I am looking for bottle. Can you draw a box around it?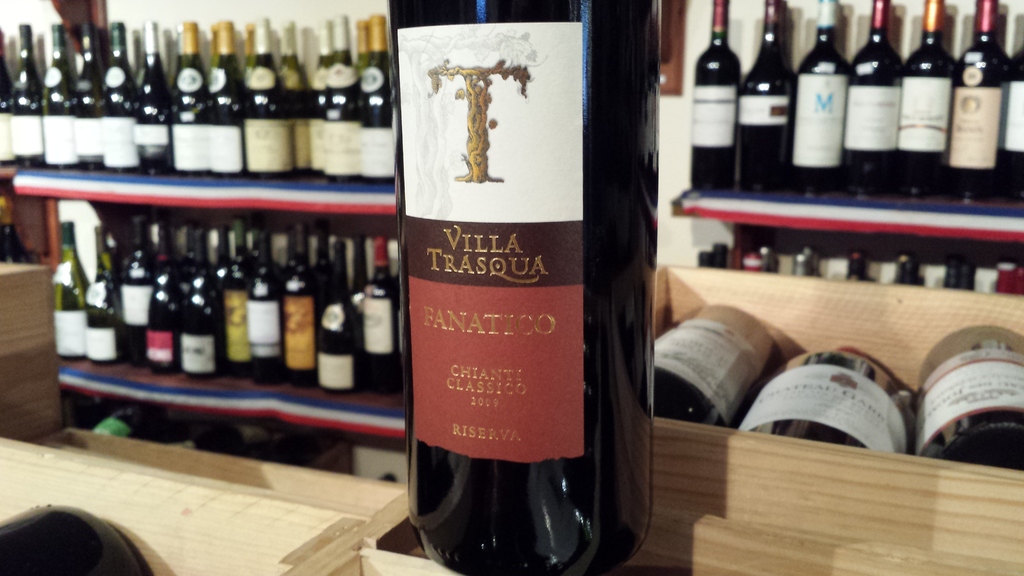
Sure, the bounding box is [left=105, top=26, right=141, bottom=171].
